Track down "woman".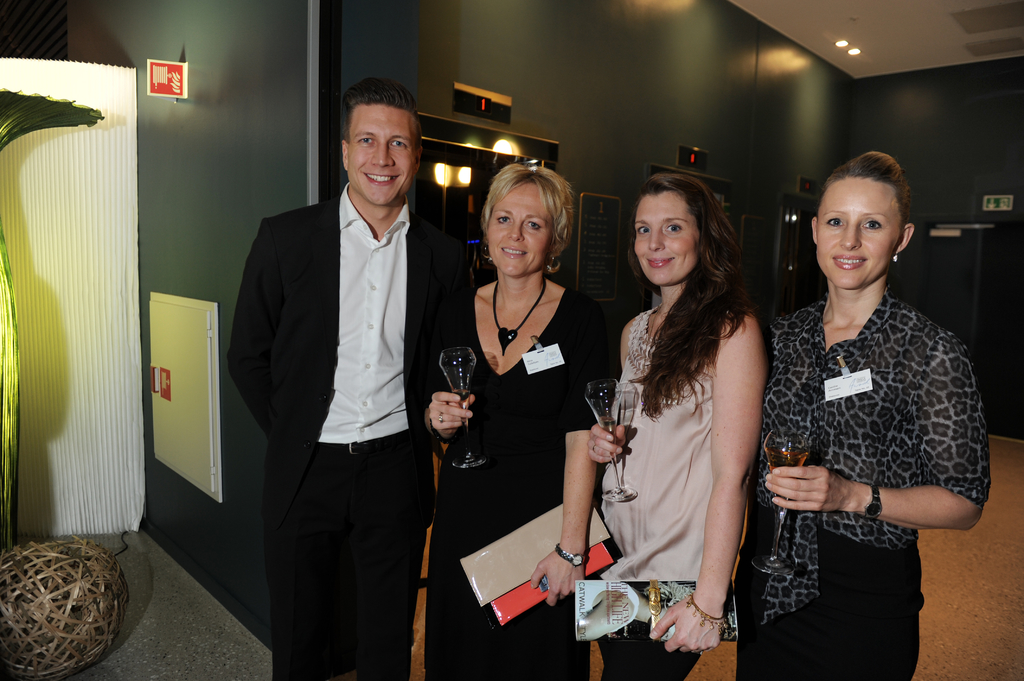
Tracked to region(440, 165, 603, 648).
